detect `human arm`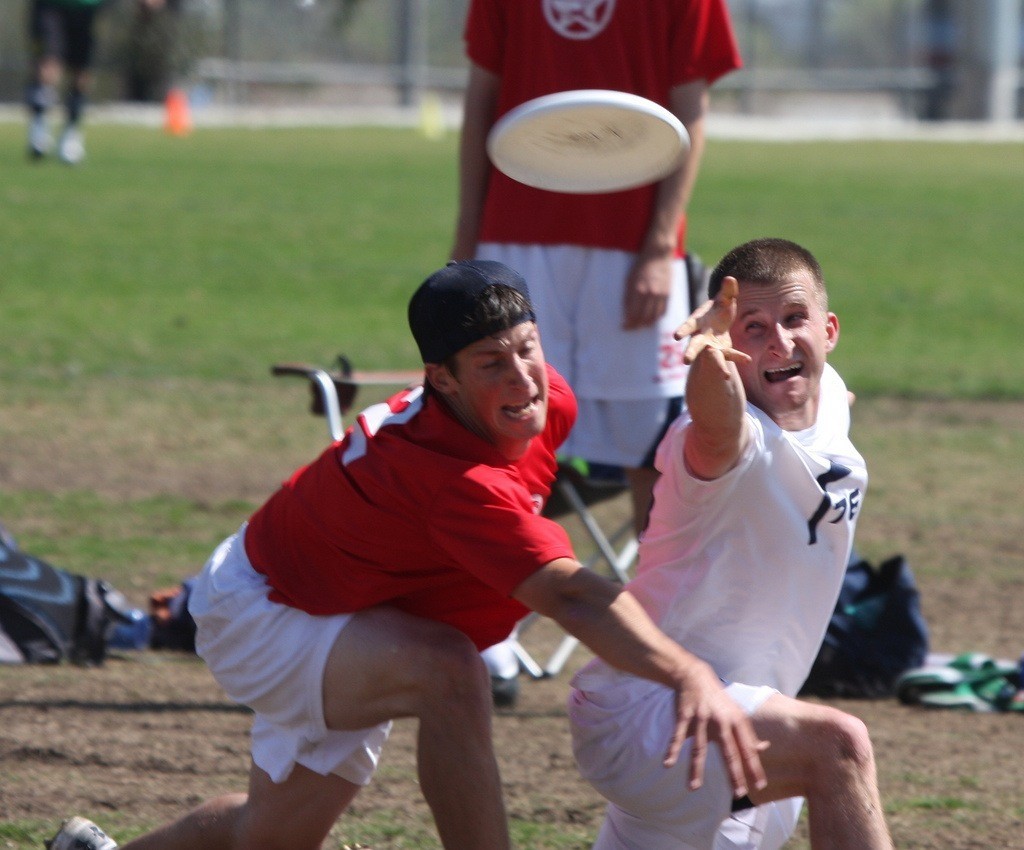
450, 0, 509, 264
